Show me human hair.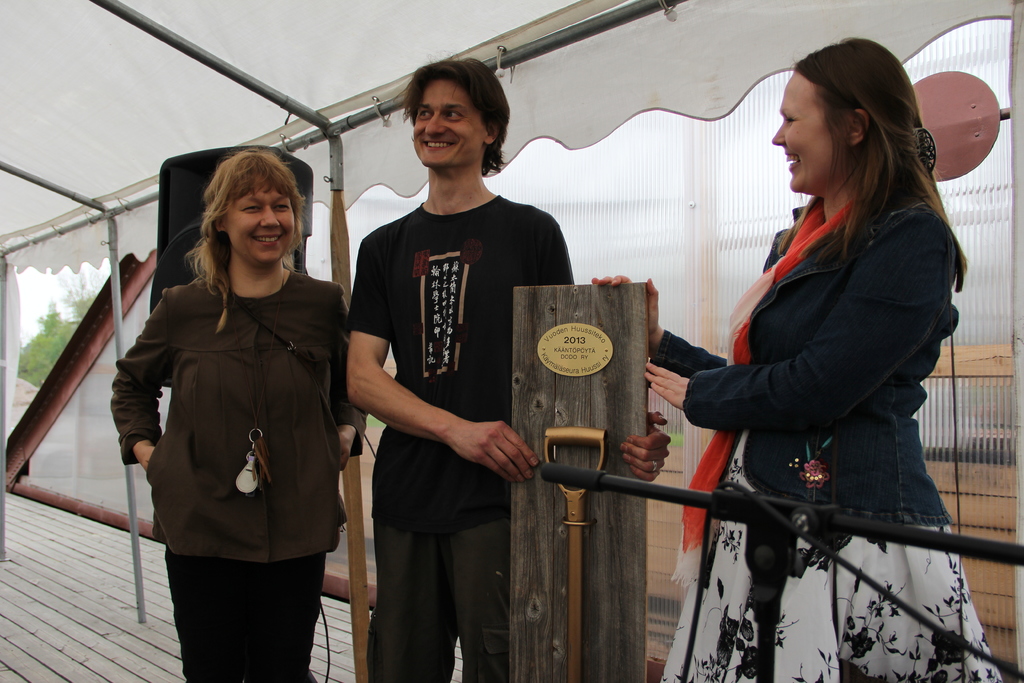
human hair is here: [left=789, top=31, right=972, bottom=292].
